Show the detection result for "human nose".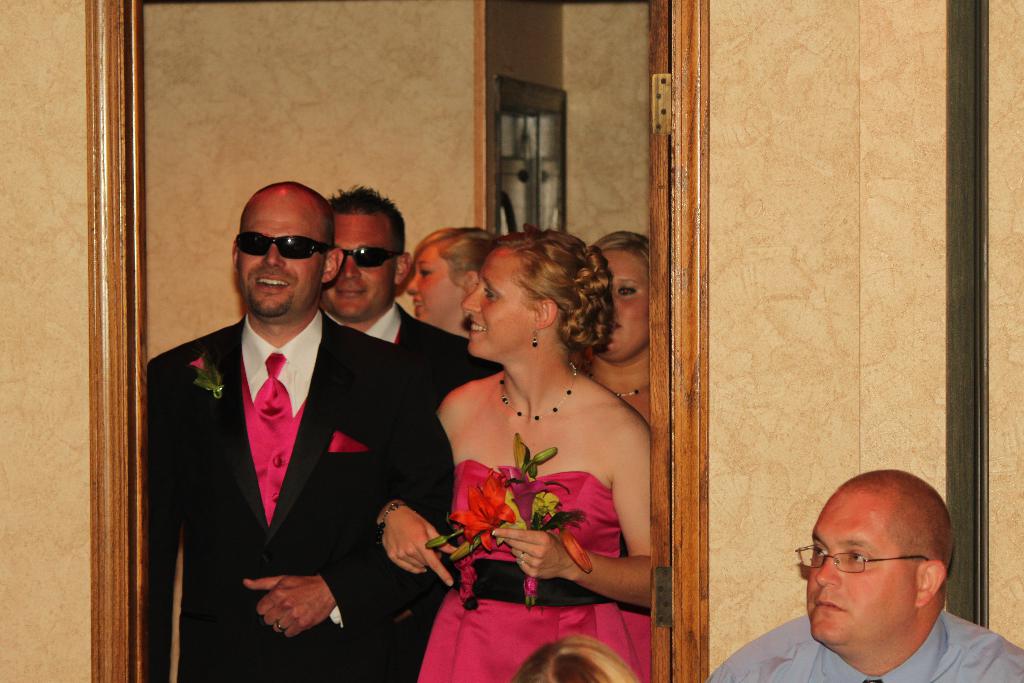
462,282,486,317.
